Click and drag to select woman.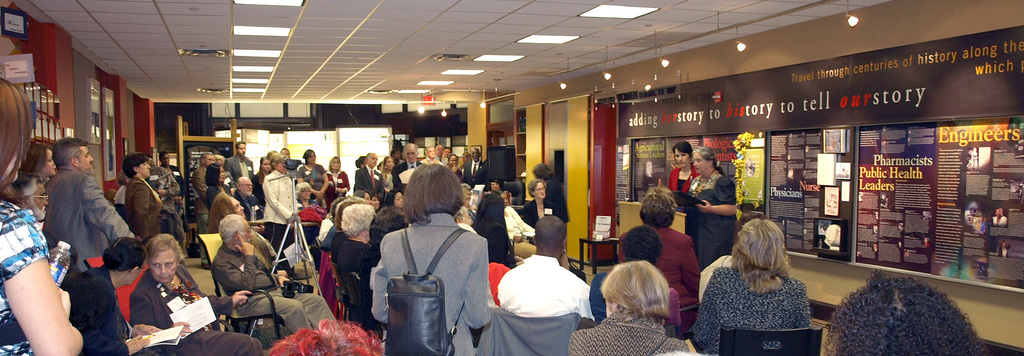
Selection: l=461, t=196, r=478, b=218.
